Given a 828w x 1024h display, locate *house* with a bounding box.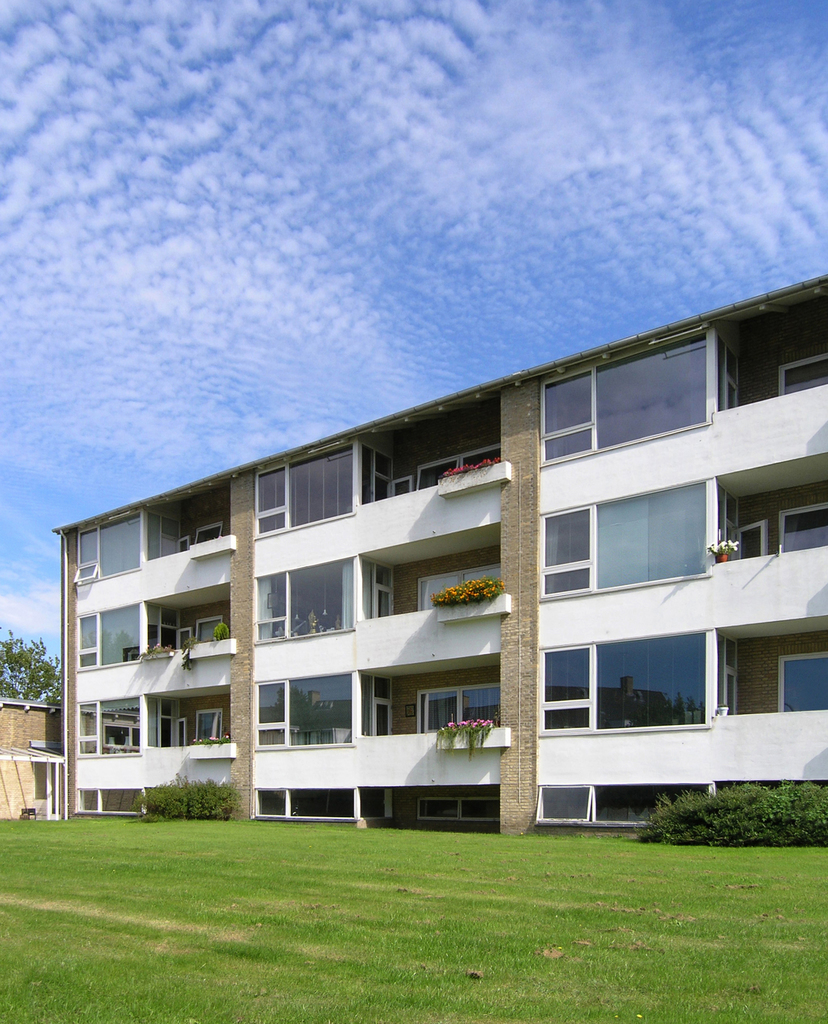
Located: pyautogui.locateOnScreen(0, 700, 65, 819).
